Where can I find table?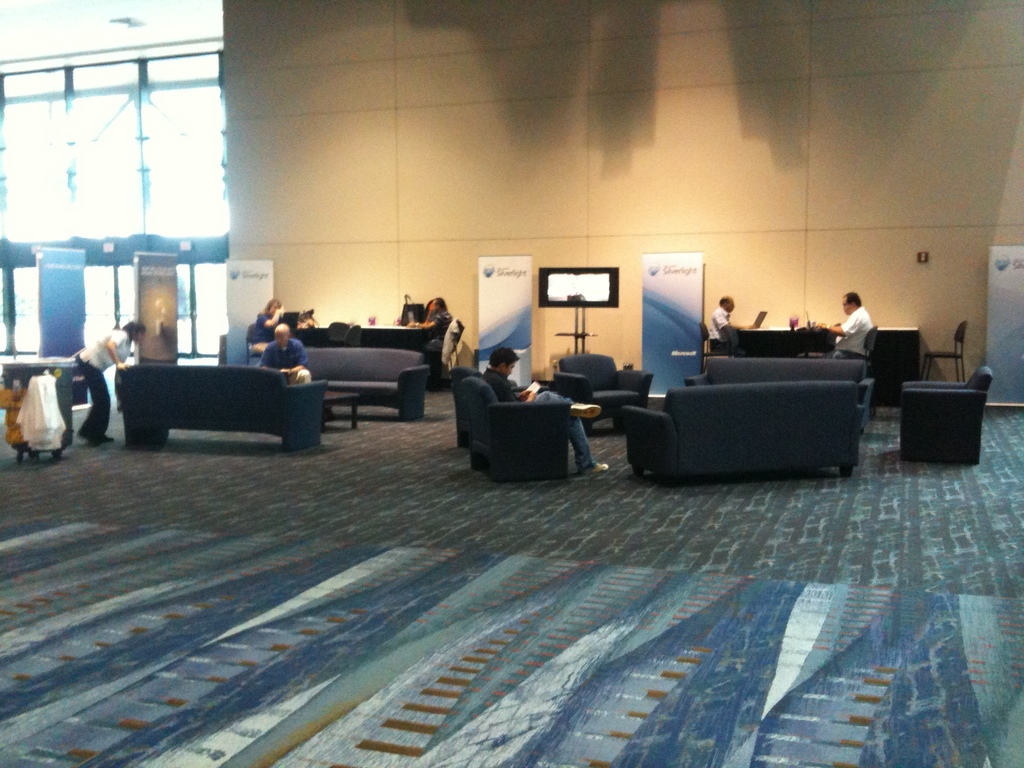
You can find it at {"left": 864, "top": 328, "right": 915, "bottom": 403}.
